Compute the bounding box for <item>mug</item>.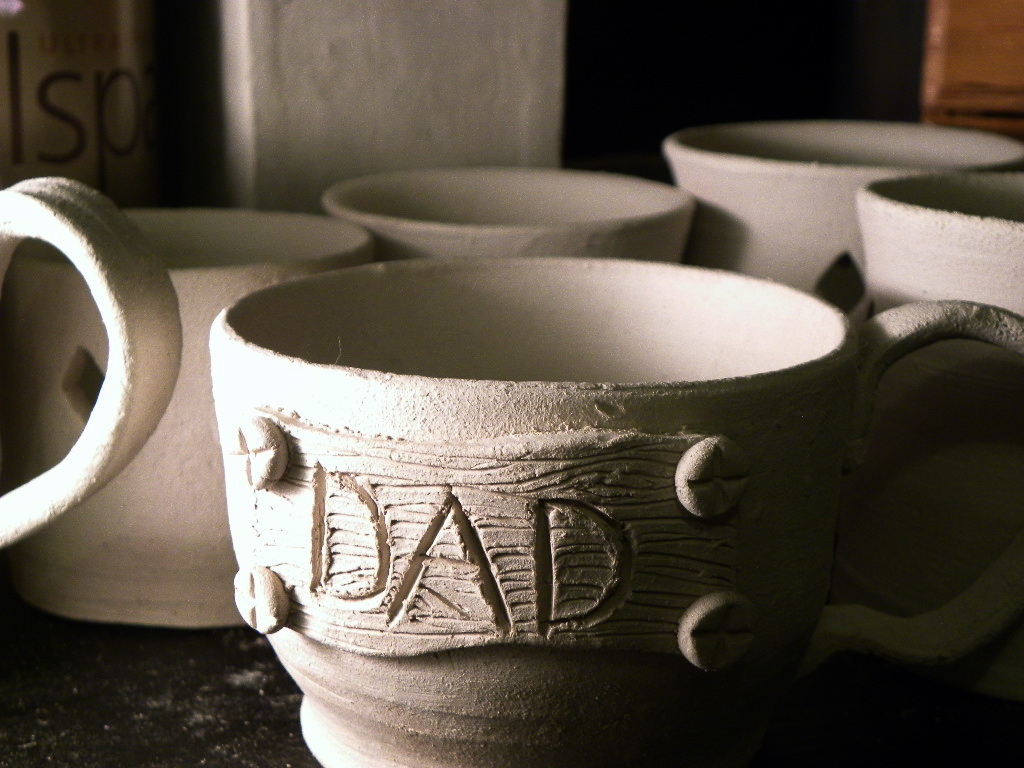
[left=328, top=164, right=686, bottom=261].
